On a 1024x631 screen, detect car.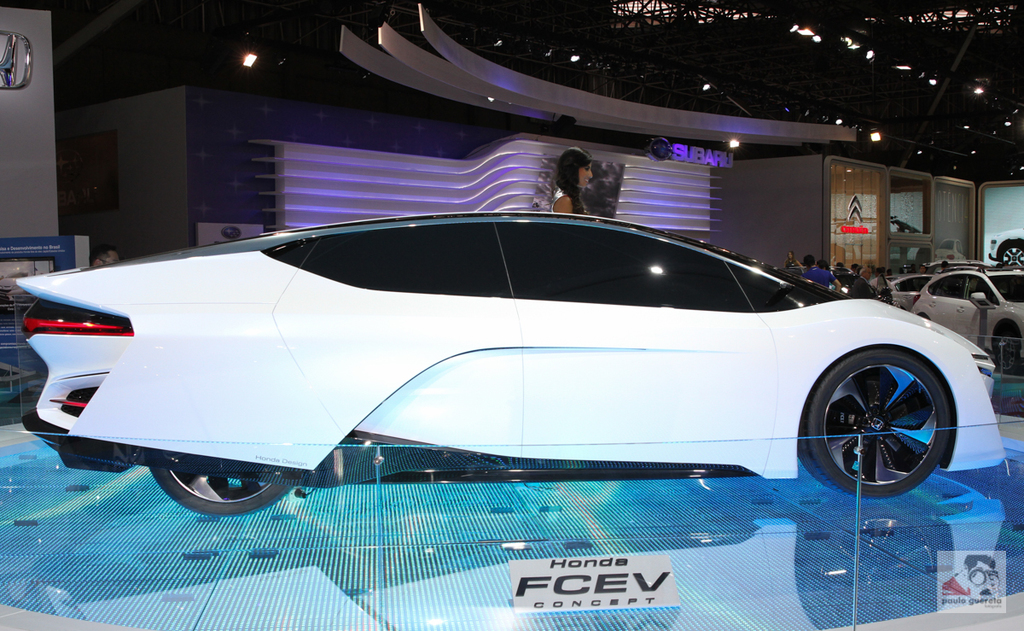
box(2, 273, 26, 300).
